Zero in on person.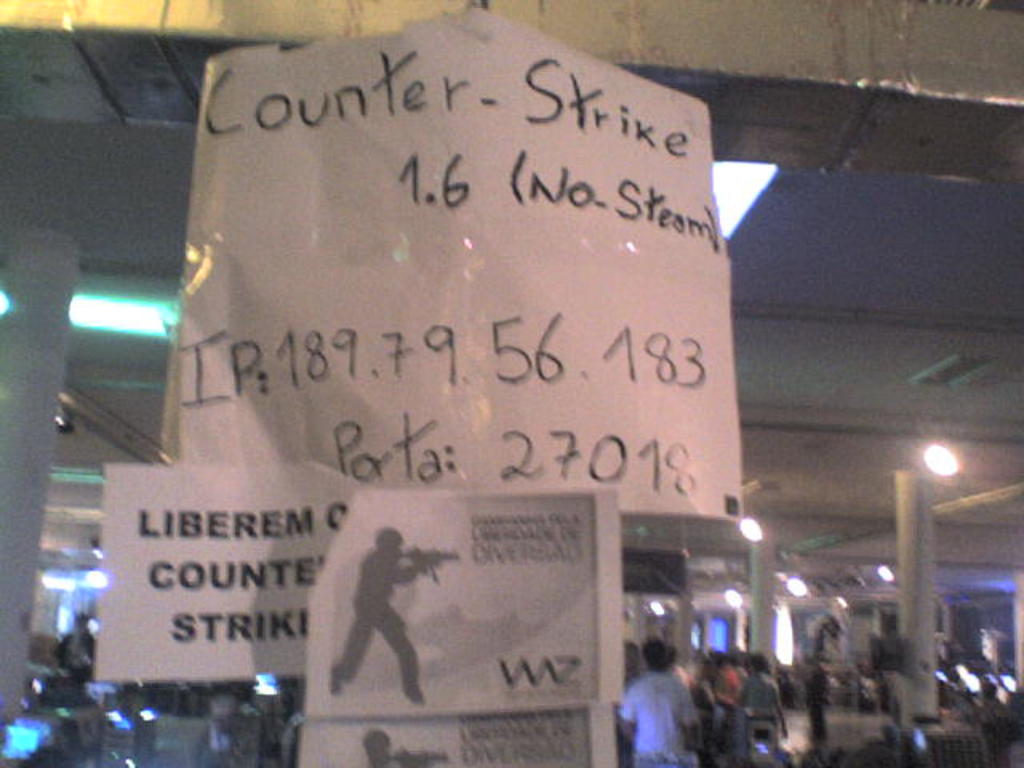
Zeroed in: 53/611/94/667.
